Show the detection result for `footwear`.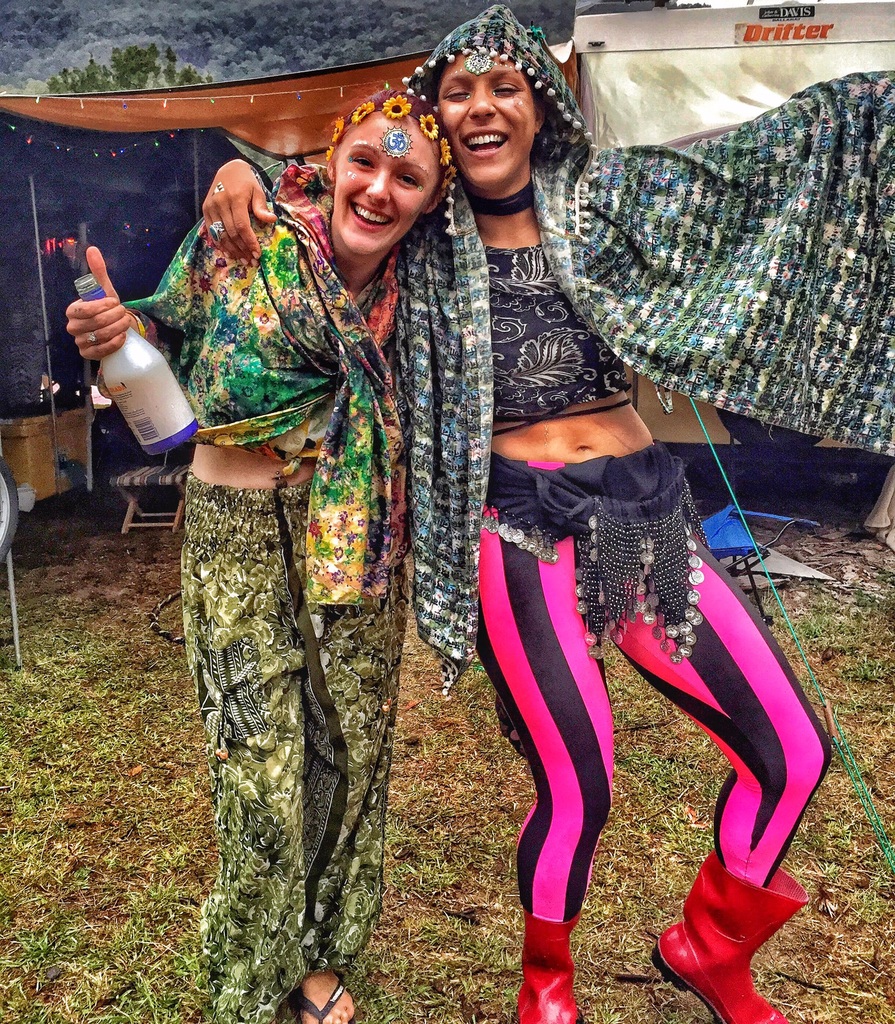
<box>291,972,356,1023</box>.
